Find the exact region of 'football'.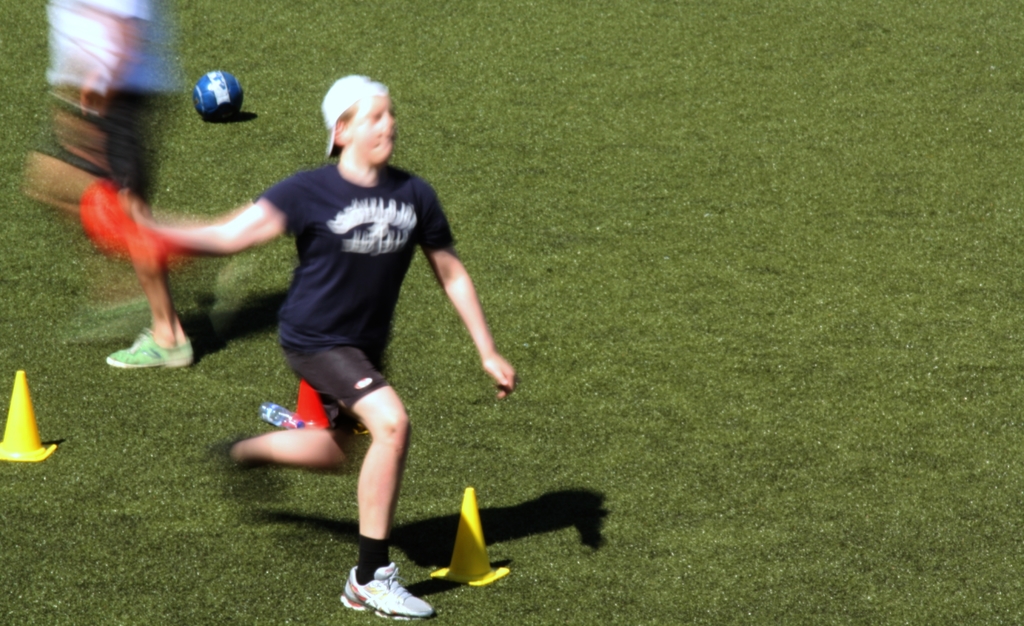
Exact region: [left=192, top=69, right=246, bottom=118].
